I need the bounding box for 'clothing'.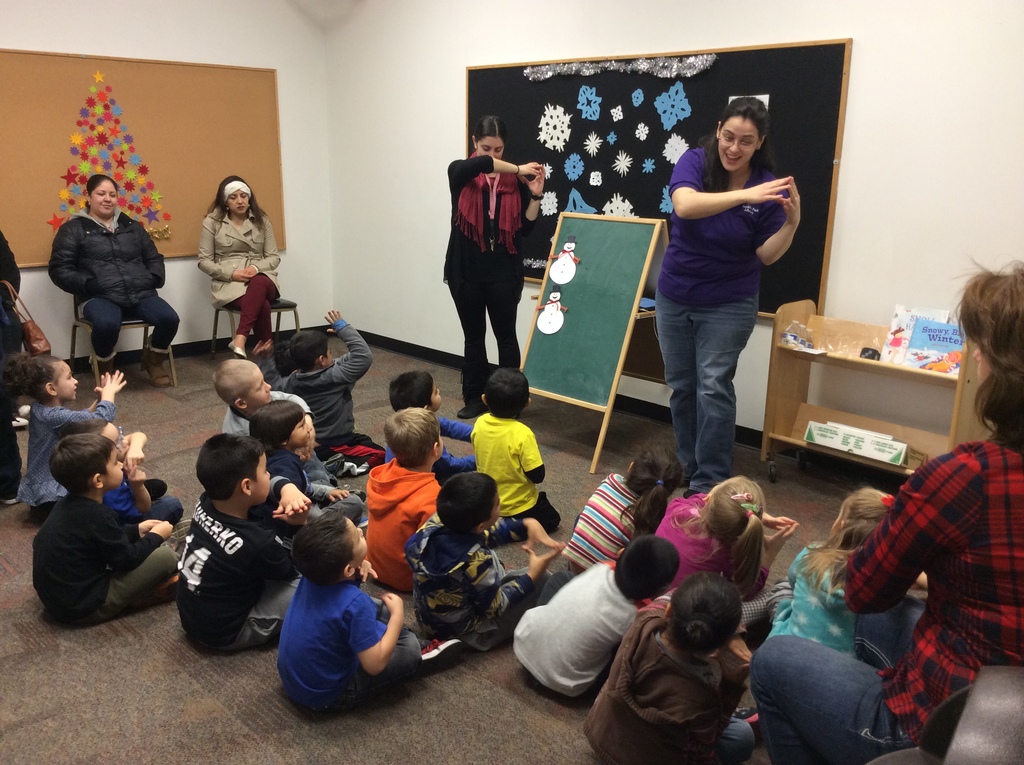
Here it is: left=748, top=436, right=1023, bottom=764.
